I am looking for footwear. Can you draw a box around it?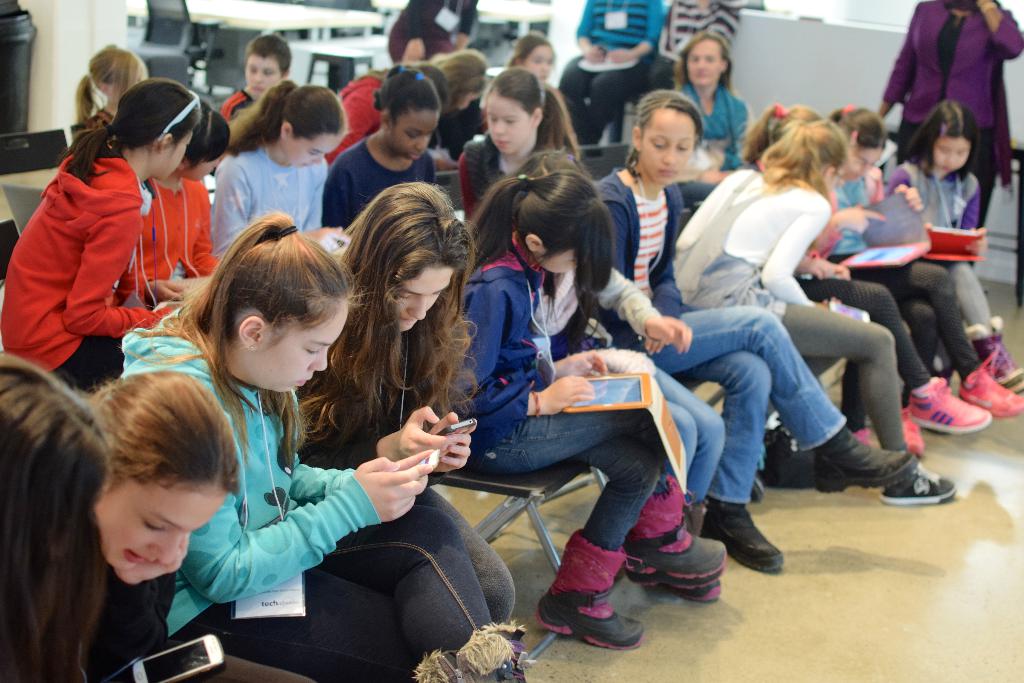
Sure, the bounding box is bbox=[541, 533, 643, 655].
